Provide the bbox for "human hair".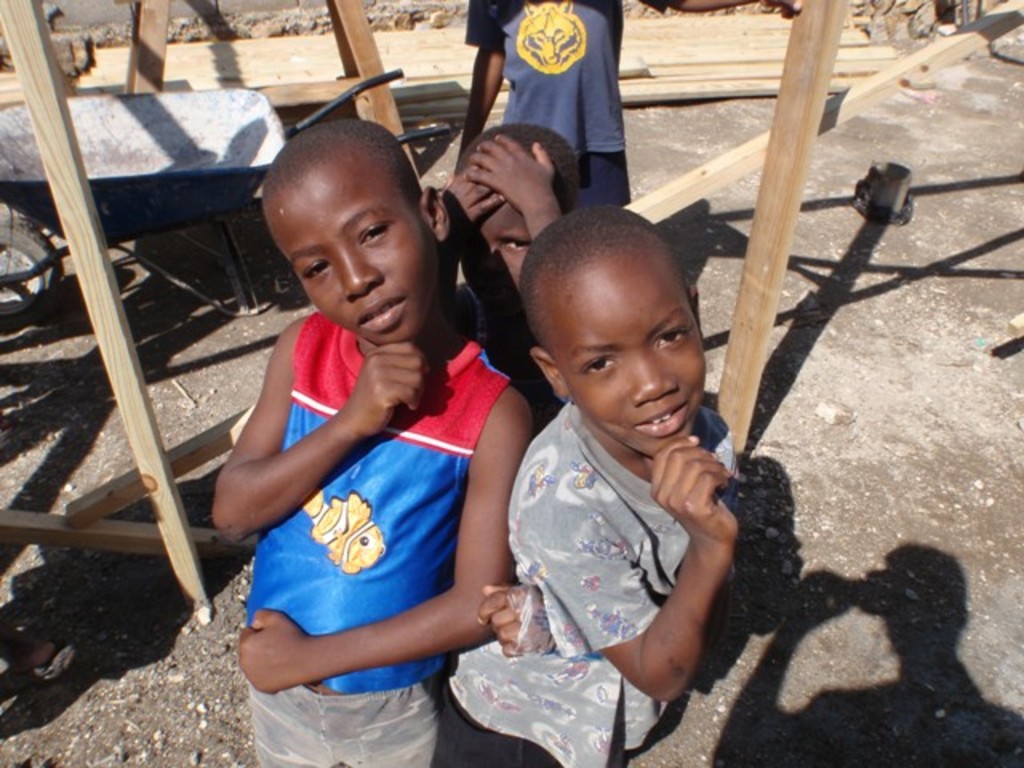
select_region(523, 200, 690, 323).
